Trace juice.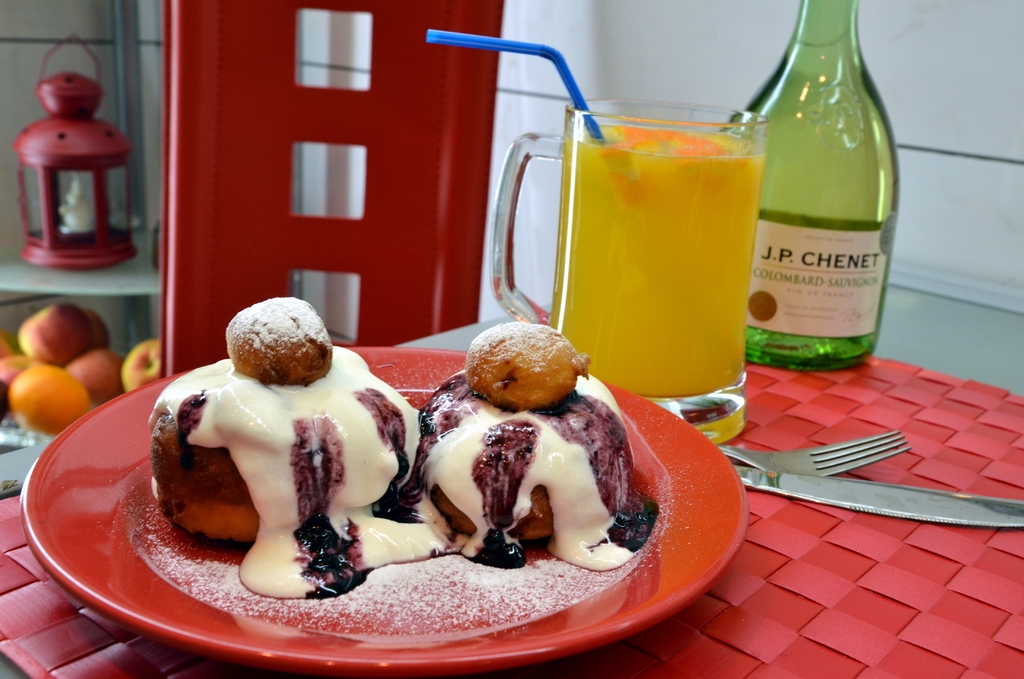
Traced to x1=543, y1=78, x2=777, y2=418.
